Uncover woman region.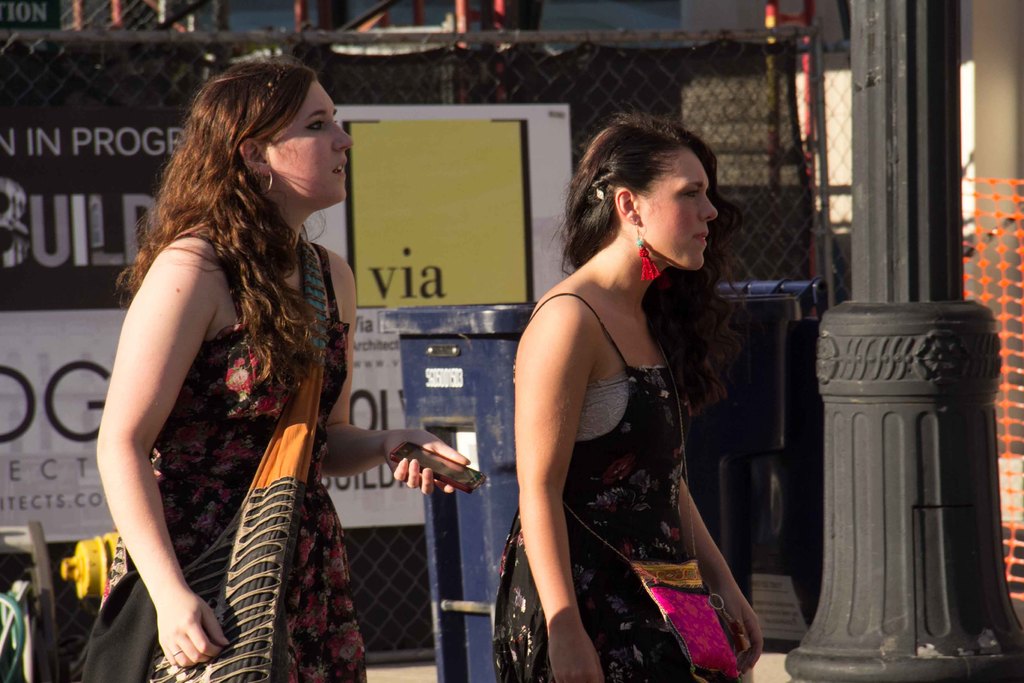
Uncovered: 488:106:794:682.
